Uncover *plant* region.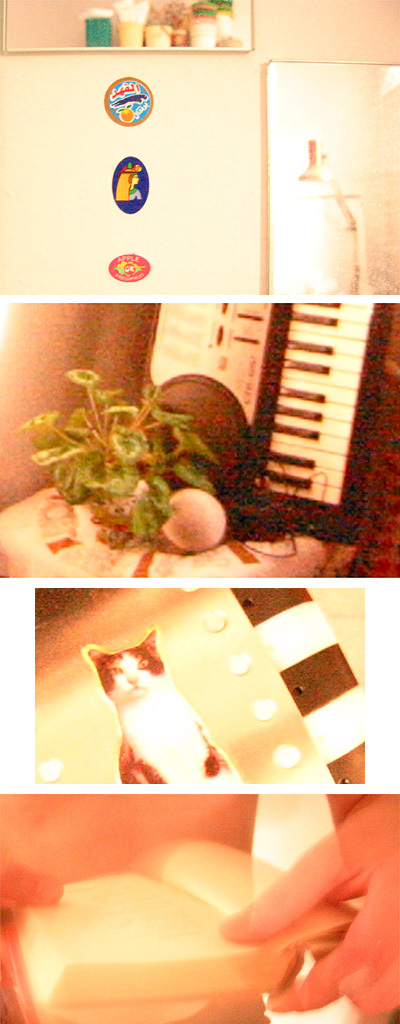
Uncovered: box=[19, 363, 215, 555].
